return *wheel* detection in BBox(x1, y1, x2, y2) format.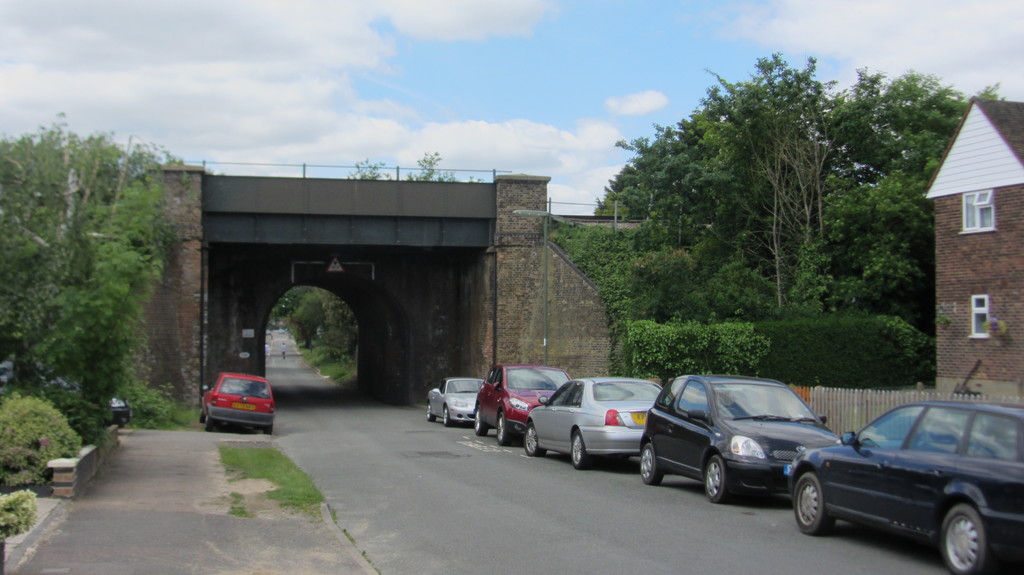
BBox(794, 472, 835, 535).
